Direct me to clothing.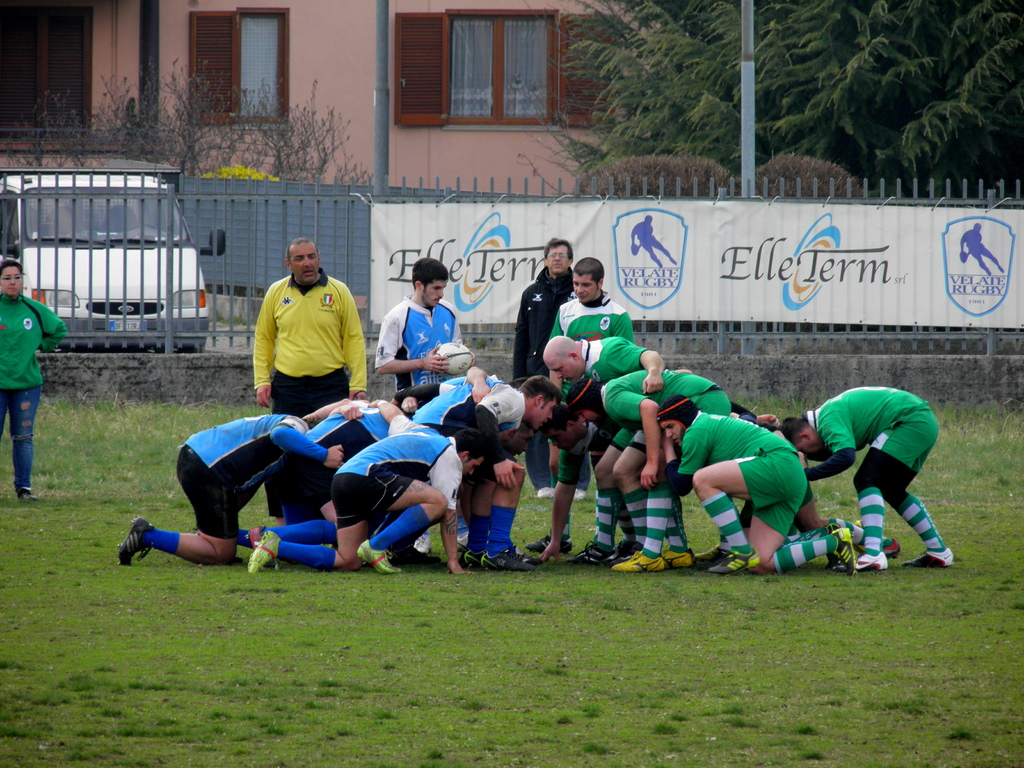
Direction: 369:287:463:385.
